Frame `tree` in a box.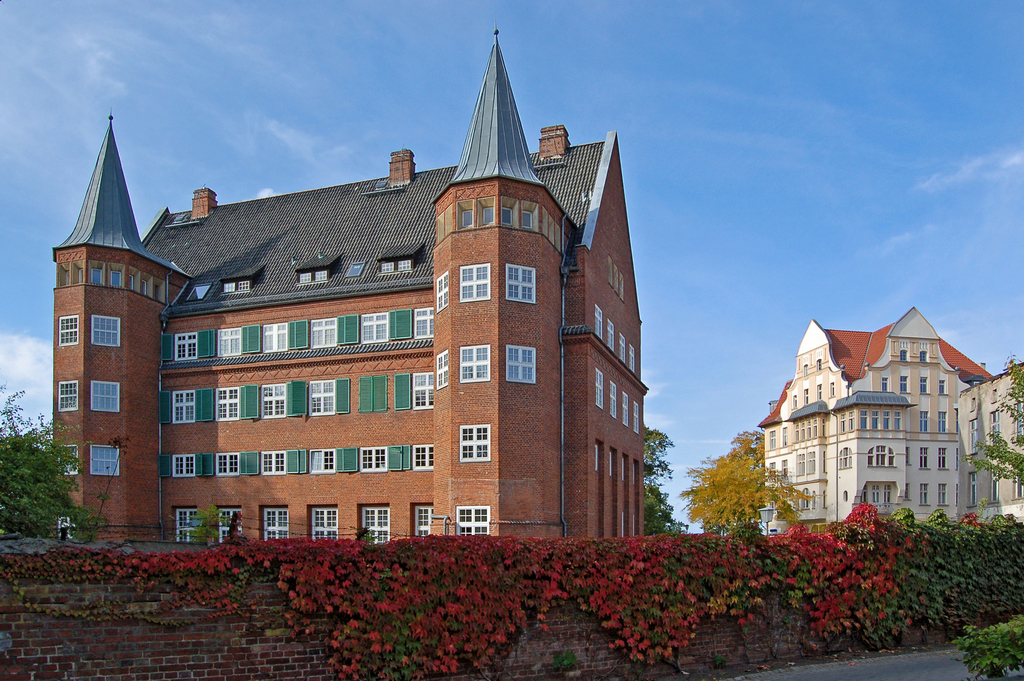
bbox=(678, 424, 815, 542).
